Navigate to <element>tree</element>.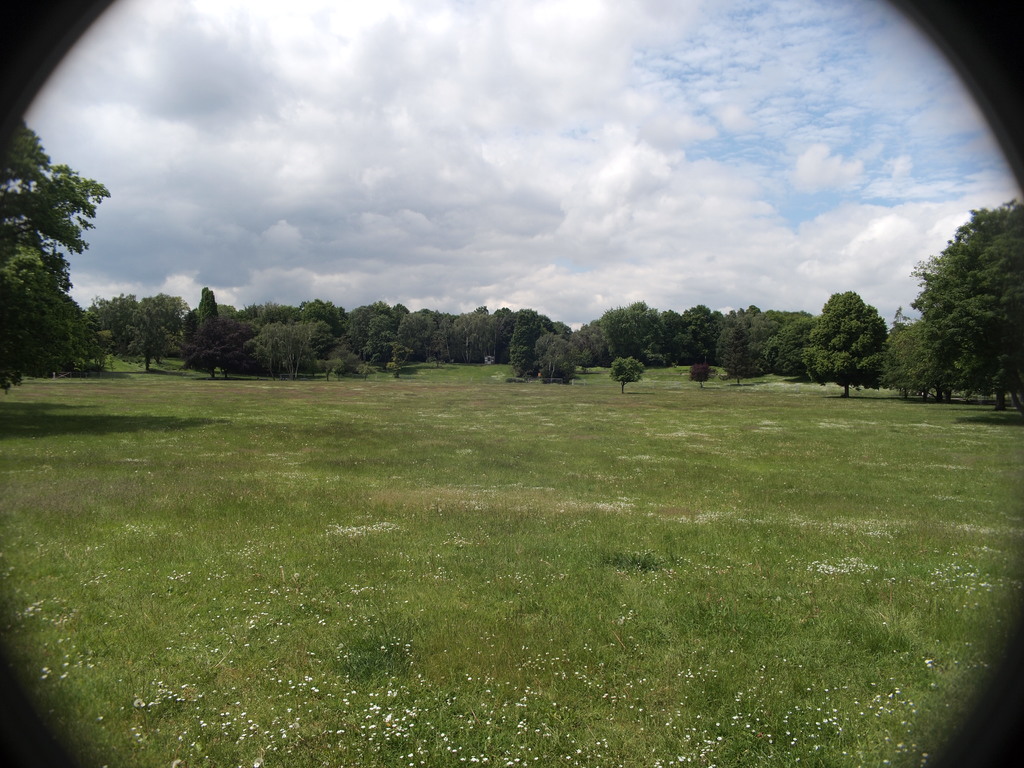
Navigation target: Rect(886, 199, 1023, 406).
